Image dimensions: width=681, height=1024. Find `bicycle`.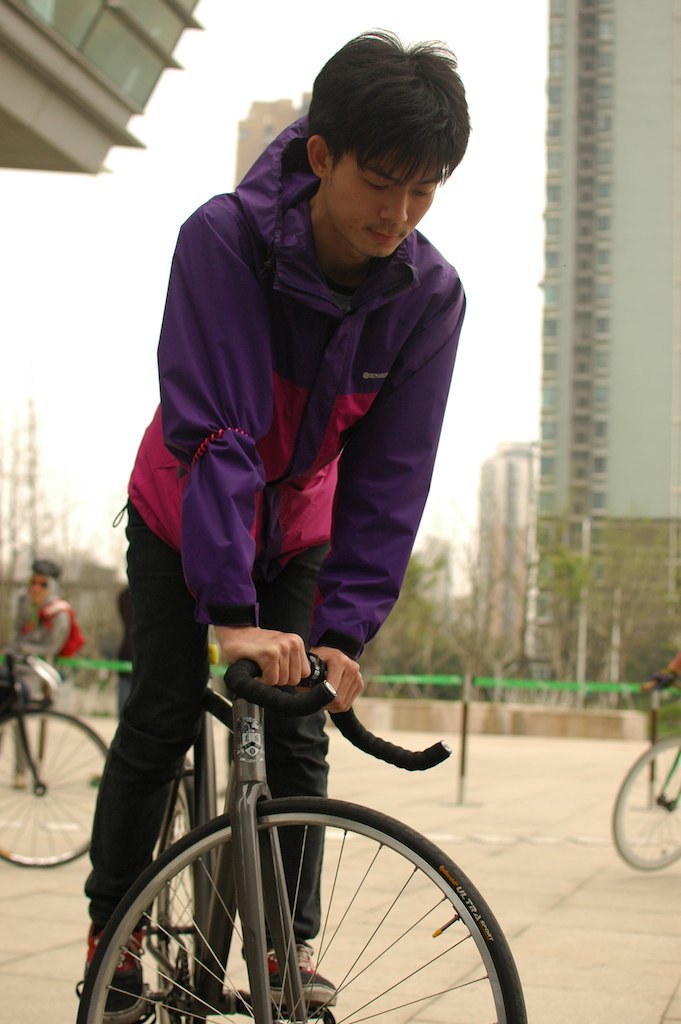
(35,615,555,1023).
